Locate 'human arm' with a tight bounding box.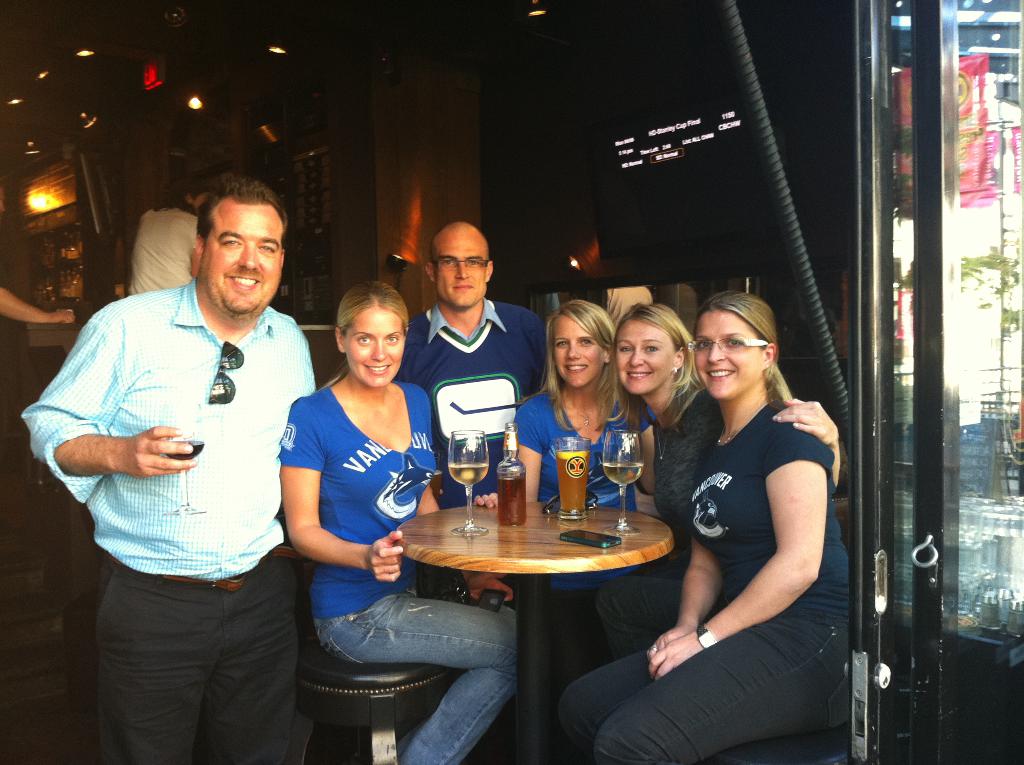
bbox=(31, 312, 207, 503).
